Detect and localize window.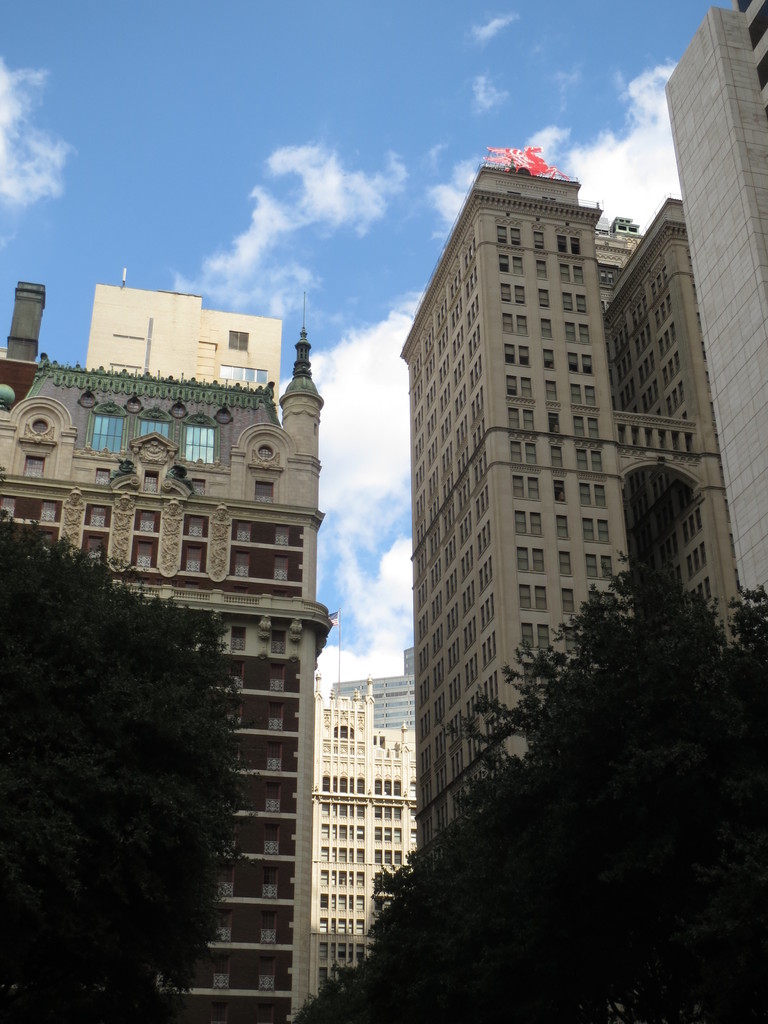
Localized at BBox(561, 550, 571, 573).
